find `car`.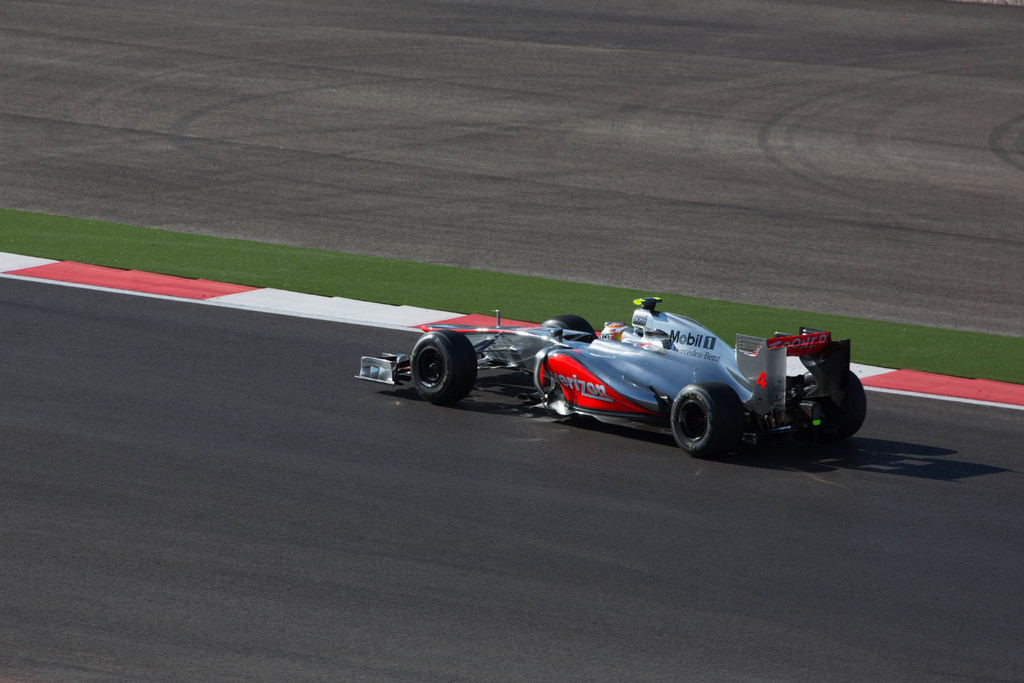
pyautogui.locateOnScreen(354, 286, 871, 456).
